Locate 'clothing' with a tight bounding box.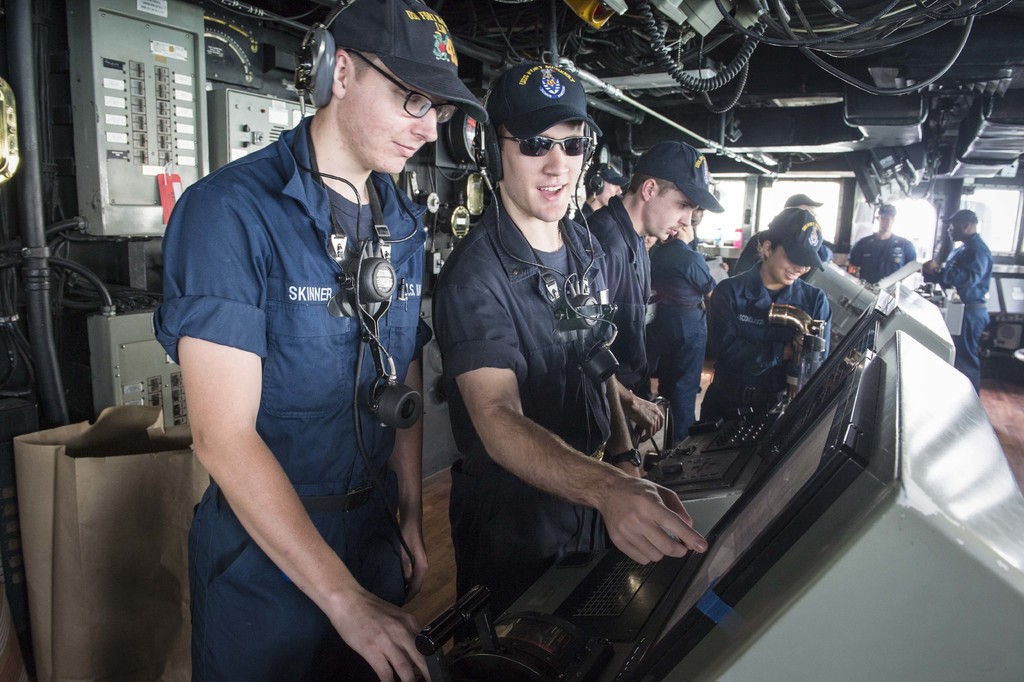
687,223,700,251.
